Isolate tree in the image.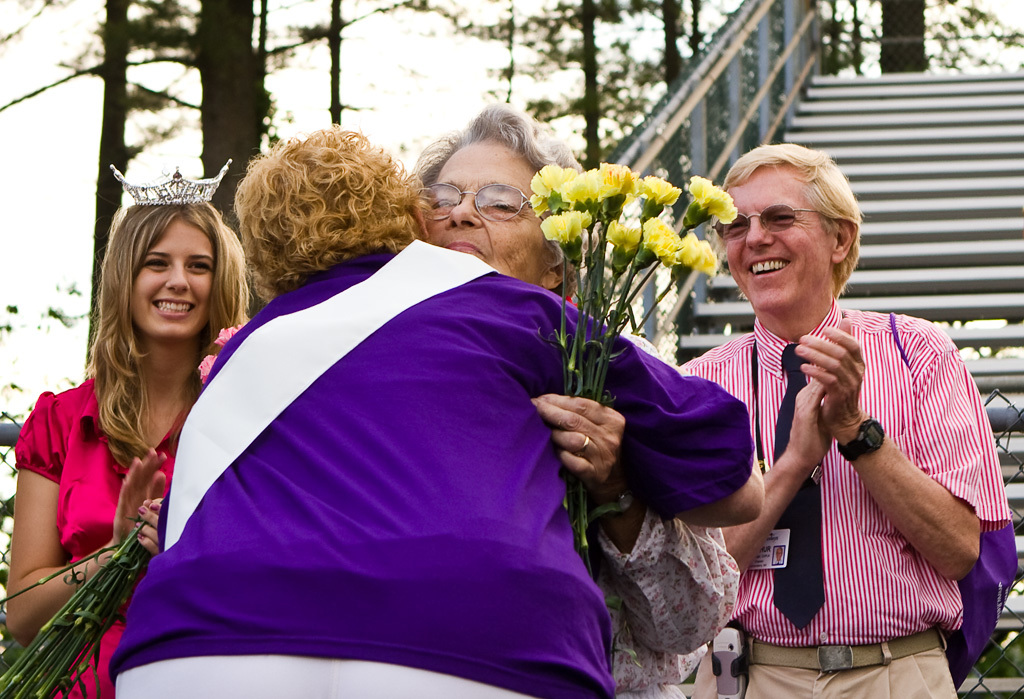
Isolated region: box(581, 0, 623, 156).
